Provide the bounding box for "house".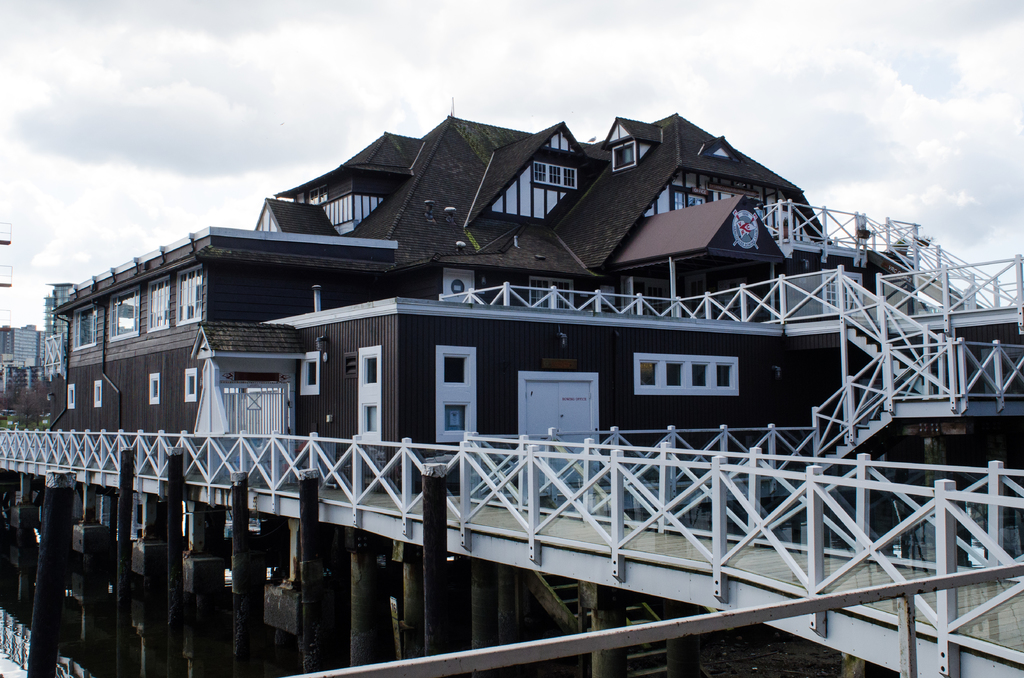
{"left": 56, "top": 96, "right": 961, "bottom": 623}.
